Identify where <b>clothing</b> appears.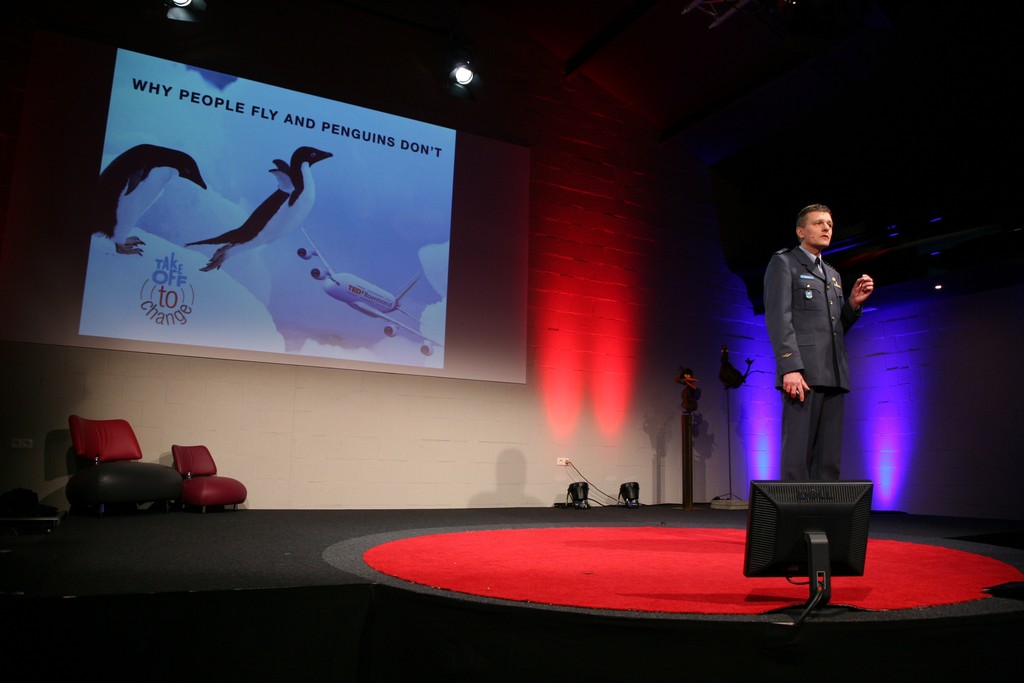
Appears at bbox=[770, 216, 875, 488].
